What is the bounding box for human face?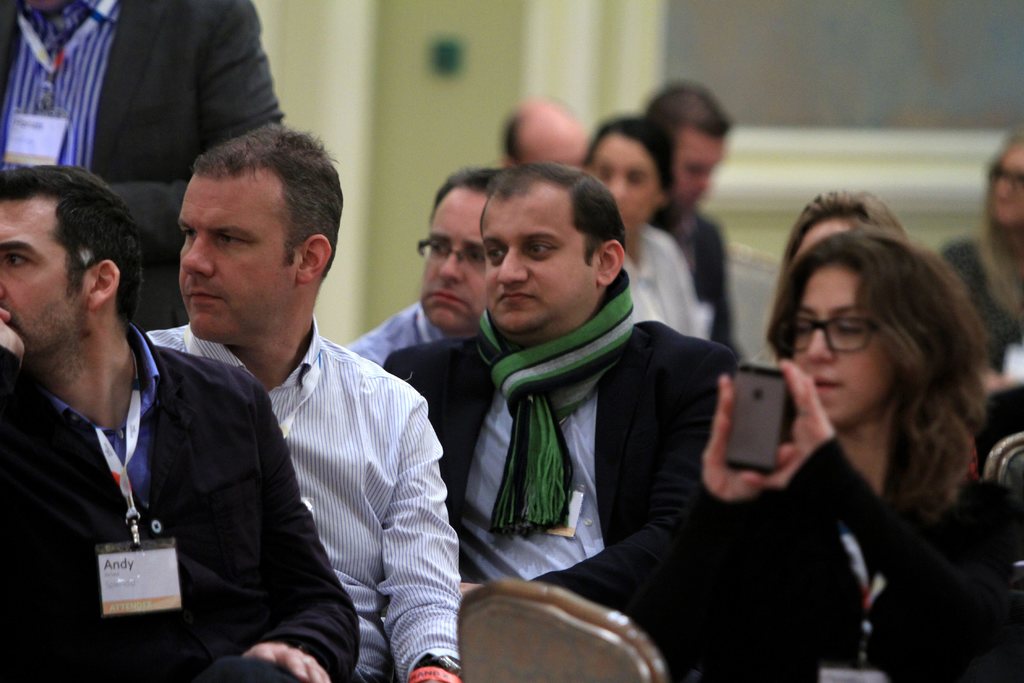
<region>673, 124, 728, 210</region>.
